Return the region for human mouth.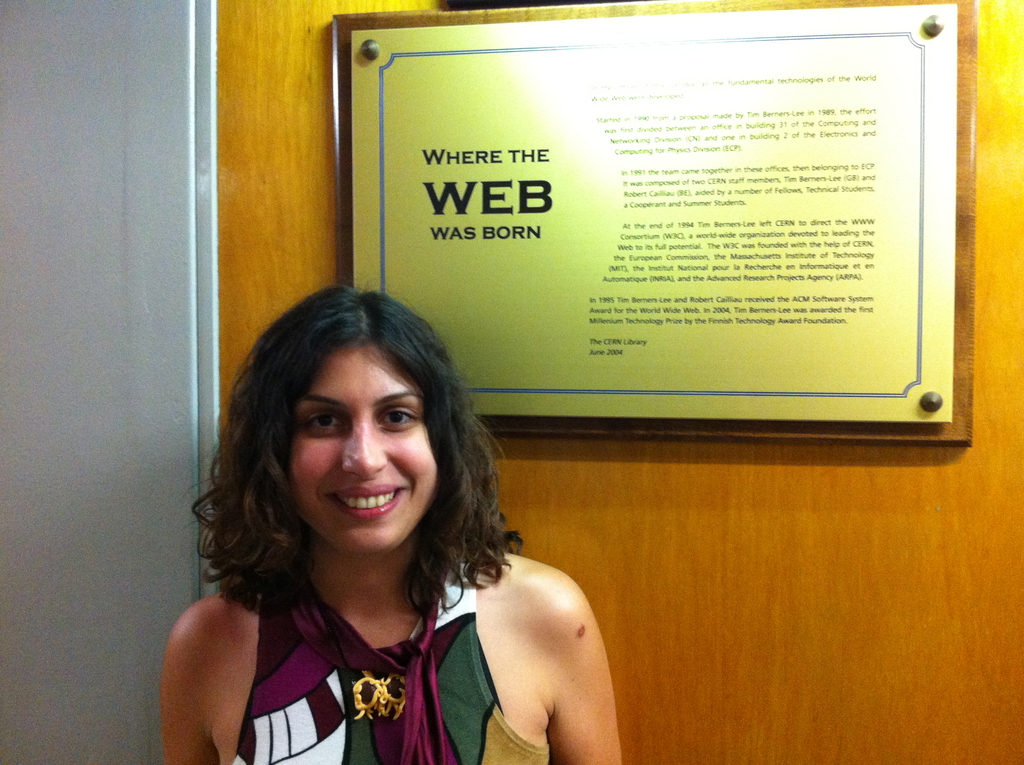
x1=321 y1=482 x2=402 y2=524.
